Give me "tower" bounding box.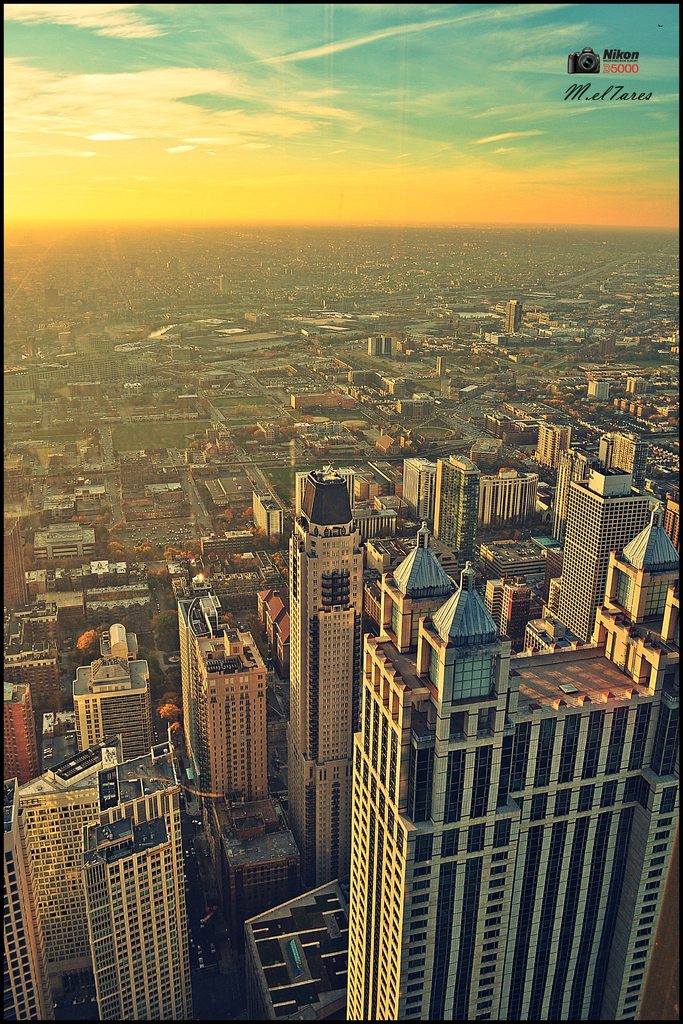
350:563:638:1016.
